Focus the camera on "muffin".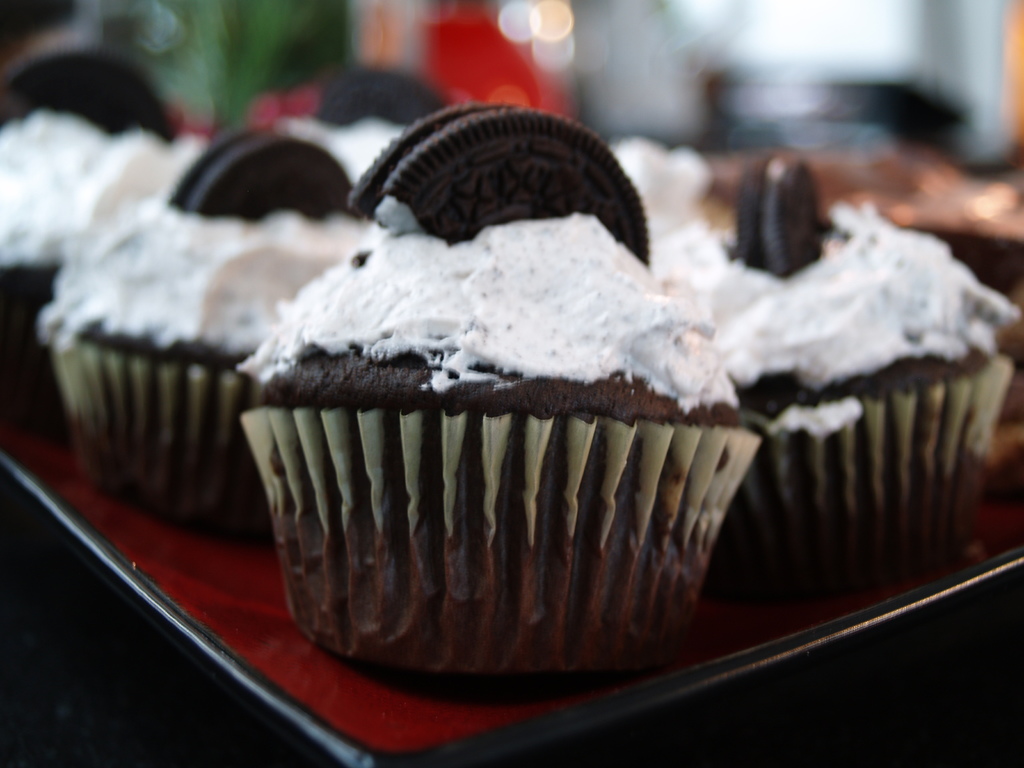
Focus region: box(593, 138, 730, 282).
